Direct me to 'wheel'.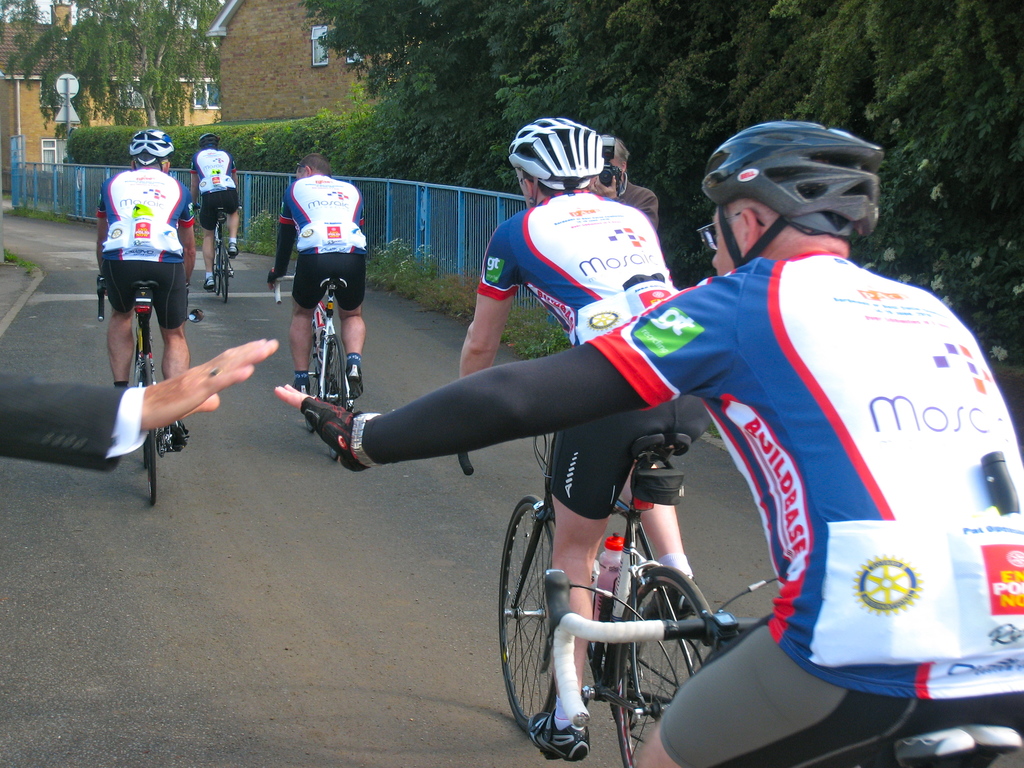
Direction: 323, 330, 348, 461.
